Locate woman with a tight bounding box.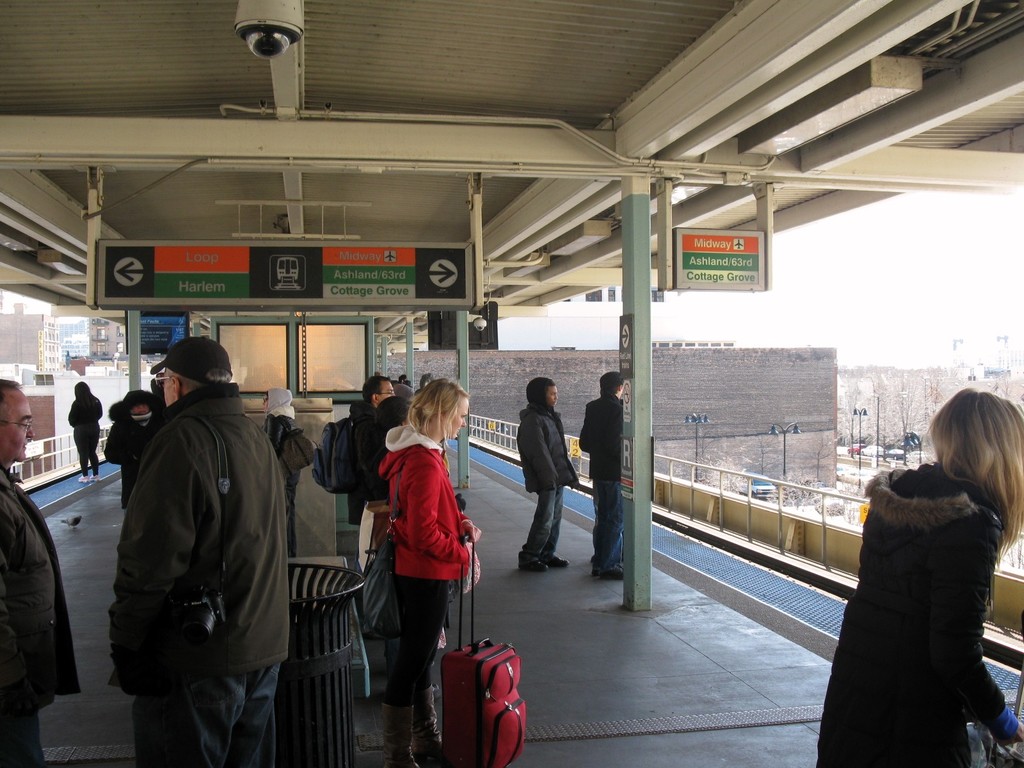
259, 389, 294, 552.
